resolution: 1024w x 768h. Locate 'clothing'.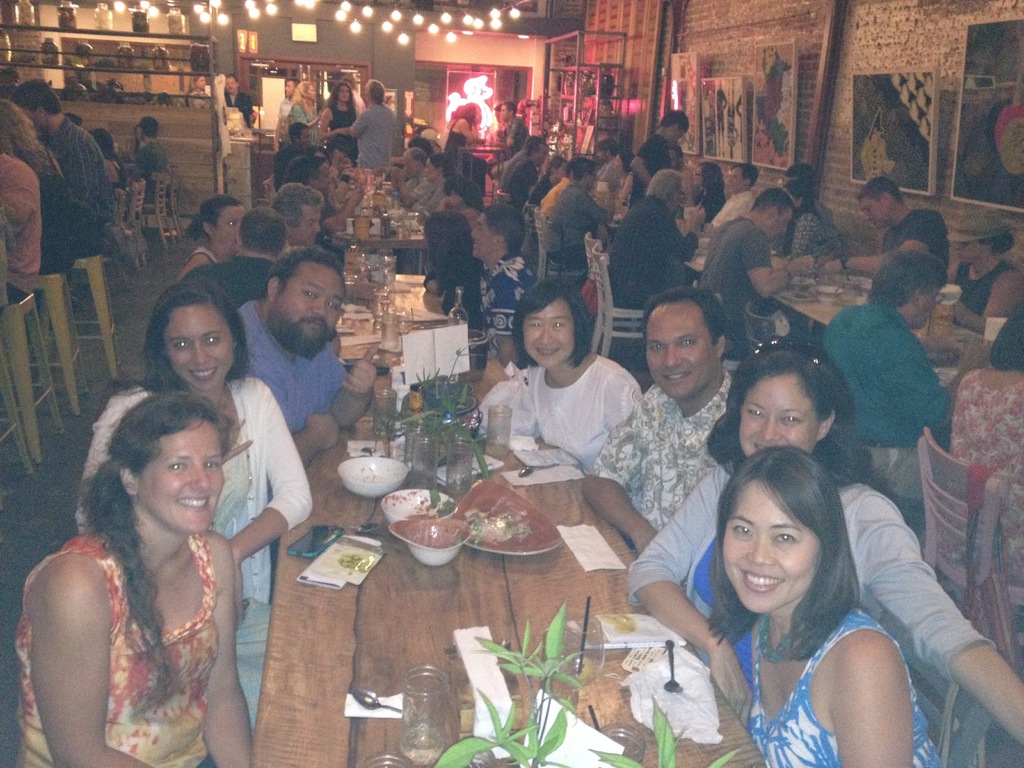
[632,134,672,204].
